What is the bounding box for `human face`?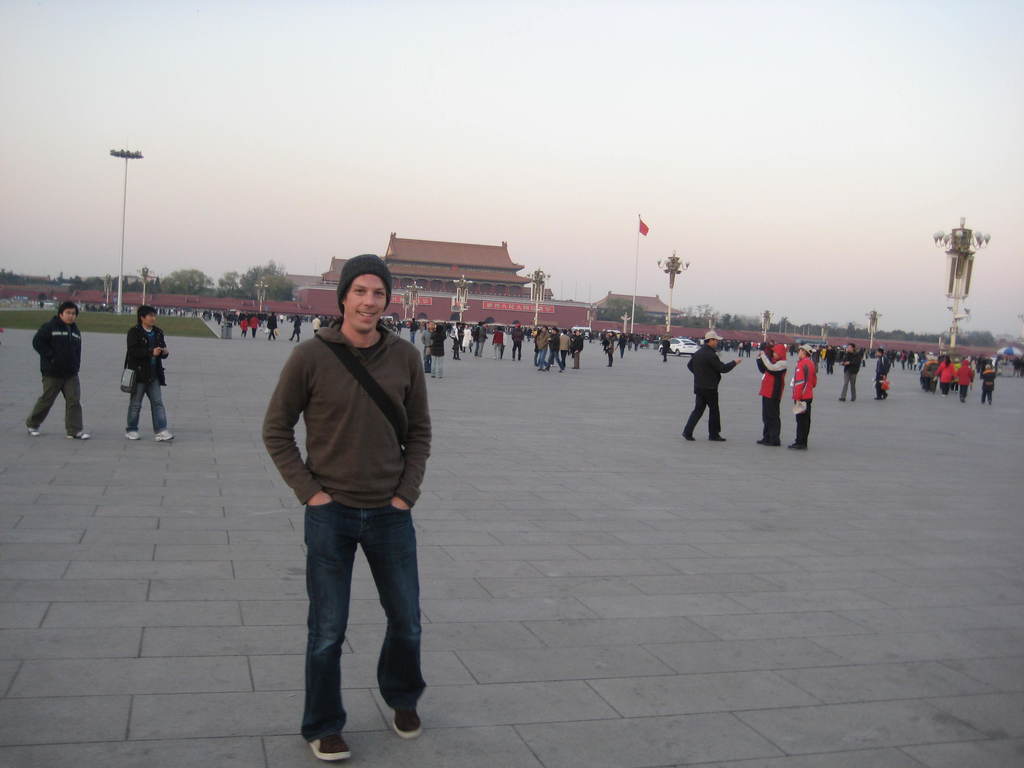
bbox(61, 306, 77, 324).
